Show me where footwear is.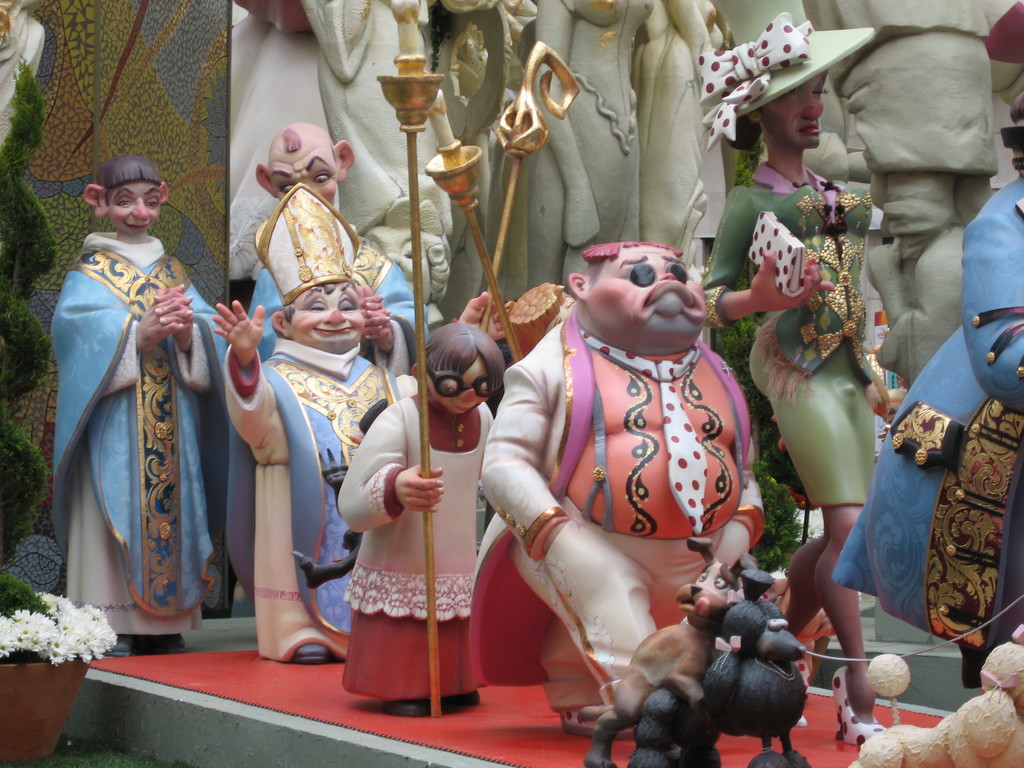
footwear is at pyautogui.locateOnScreen(291, 641, 329, 666).
